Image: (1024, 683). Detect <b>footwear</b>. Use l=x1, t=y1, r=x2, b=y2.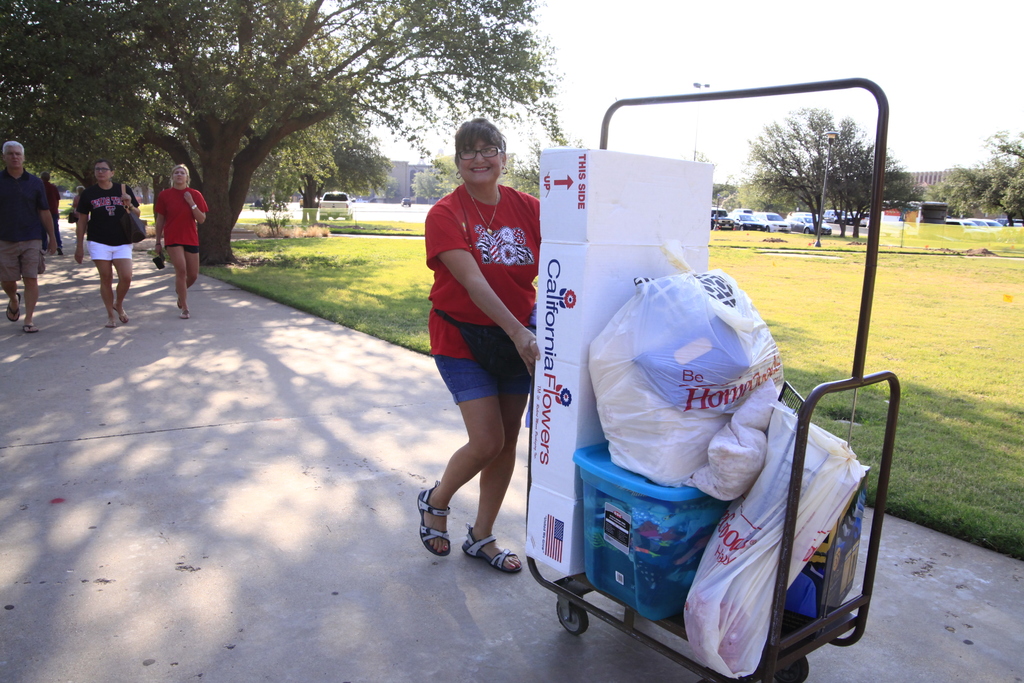
l=20, t=322, r=39, b=335.
